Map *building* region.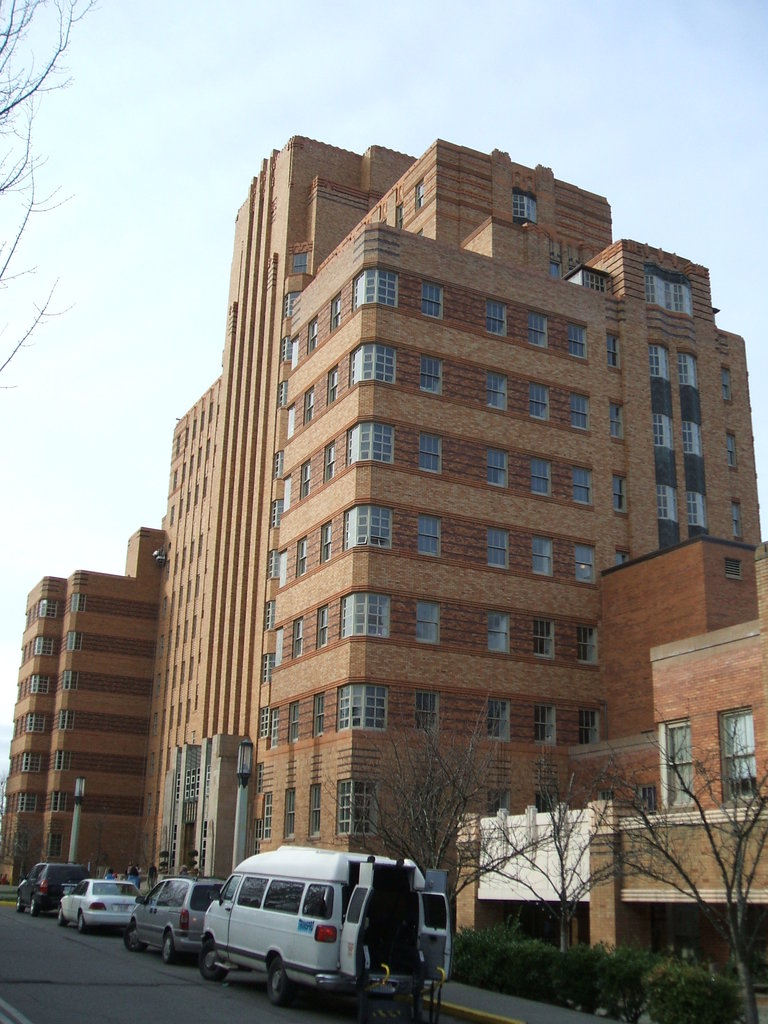
Mapped to 0 132 767 972.
